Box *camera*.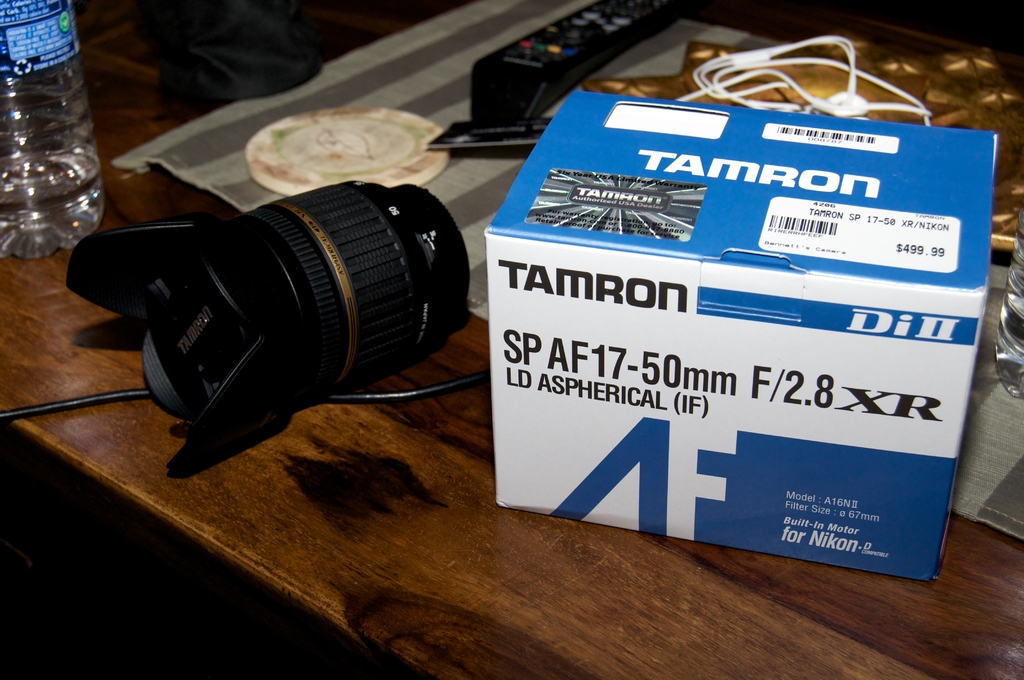
x1=63, y1=177, x2=472, y2=476.
